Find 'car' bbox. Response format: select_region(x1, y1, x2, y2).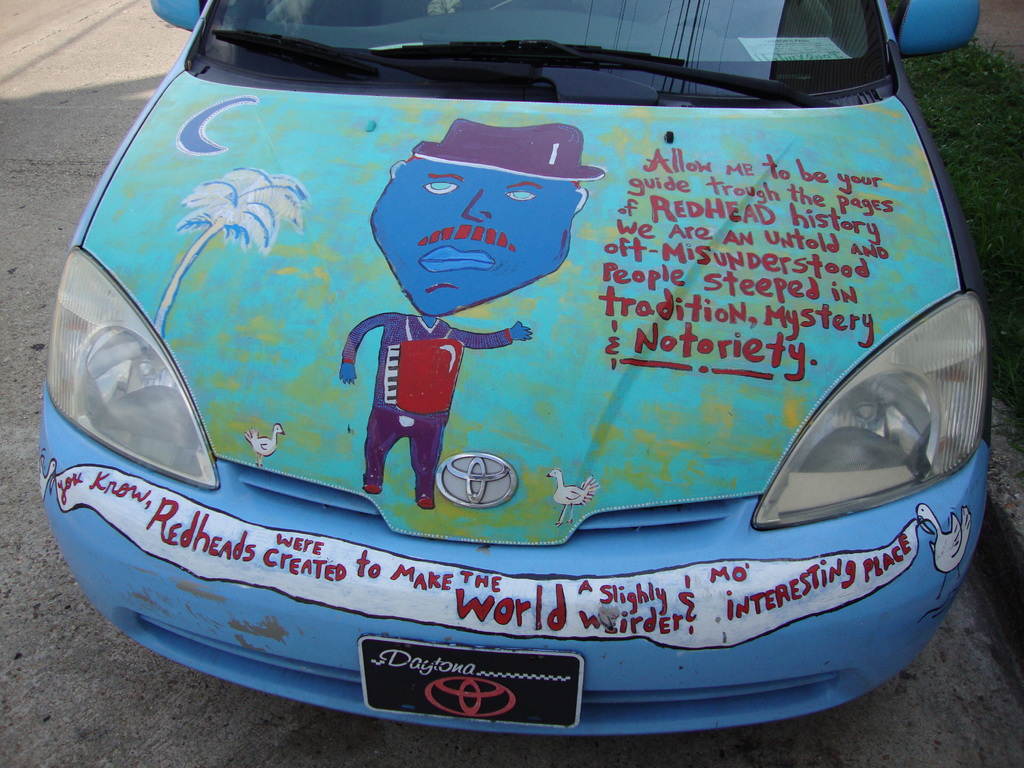
select_region(36, 0, 995, 746).
